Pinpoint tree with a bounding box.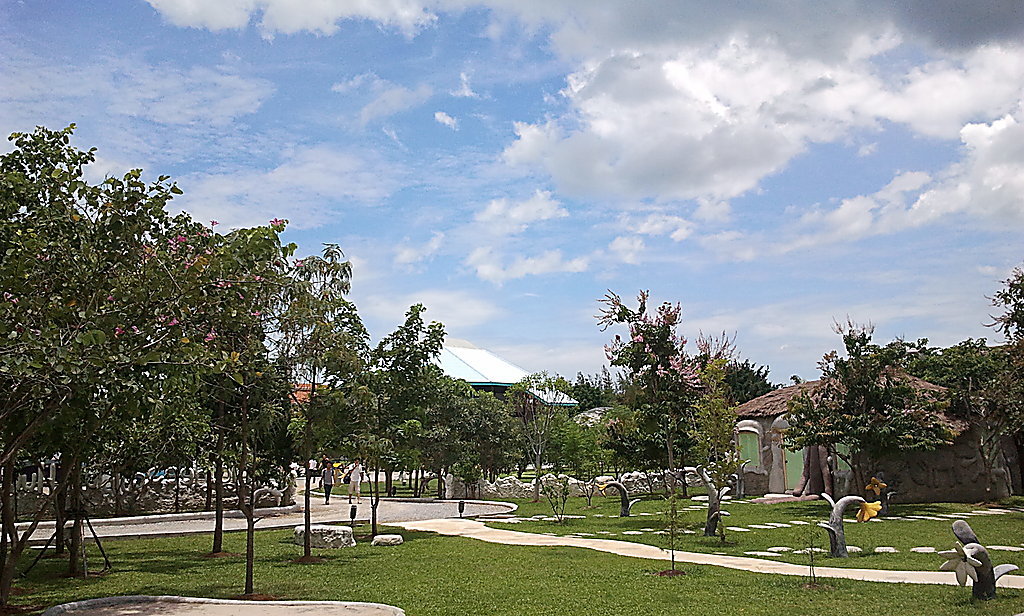
[x1=353, y1=366, x2=515, y2=514].
